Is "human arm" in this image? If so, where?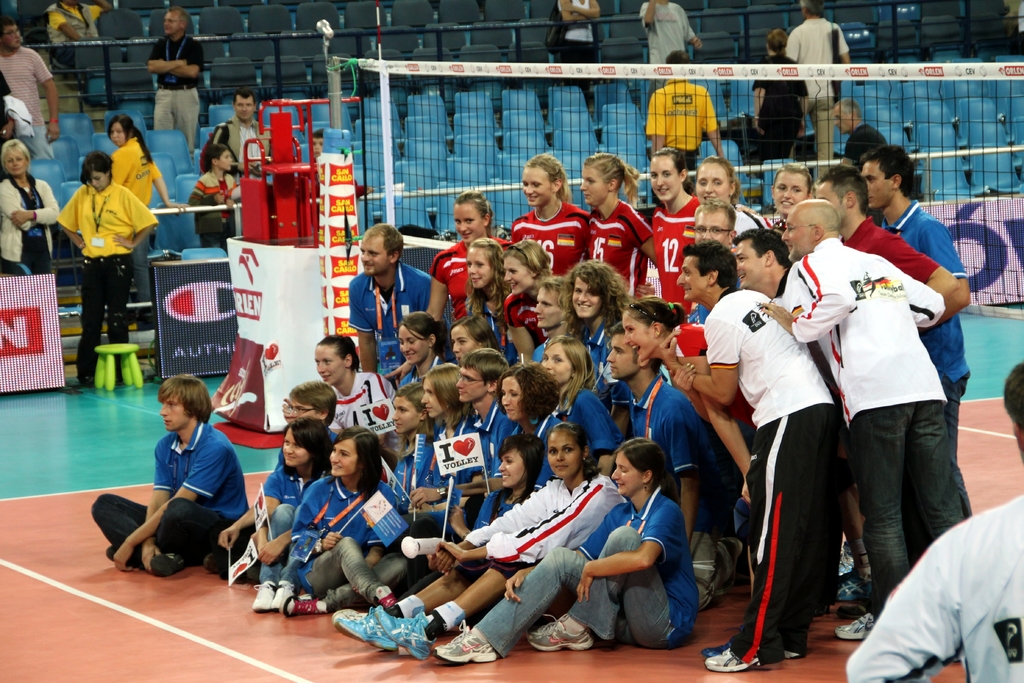
Yes, at {"x1": 113, "y1": 193, "x2": 154, "y2": 258}.
